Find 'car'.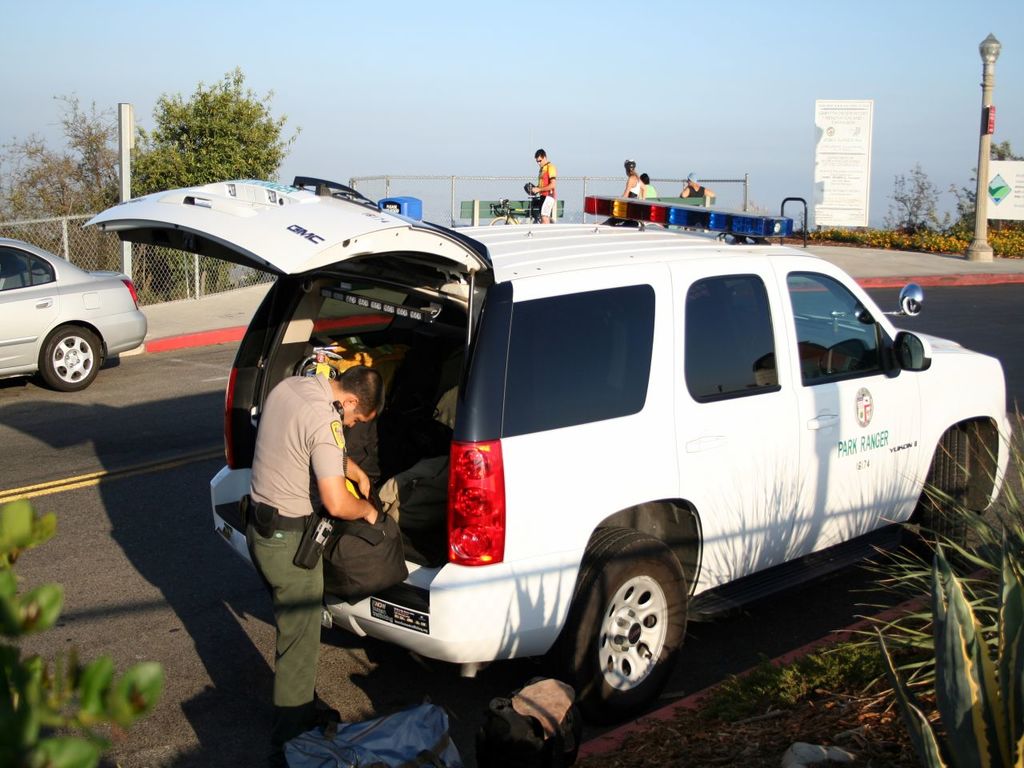
left=80, top=168, right=1016, bottom=712.
